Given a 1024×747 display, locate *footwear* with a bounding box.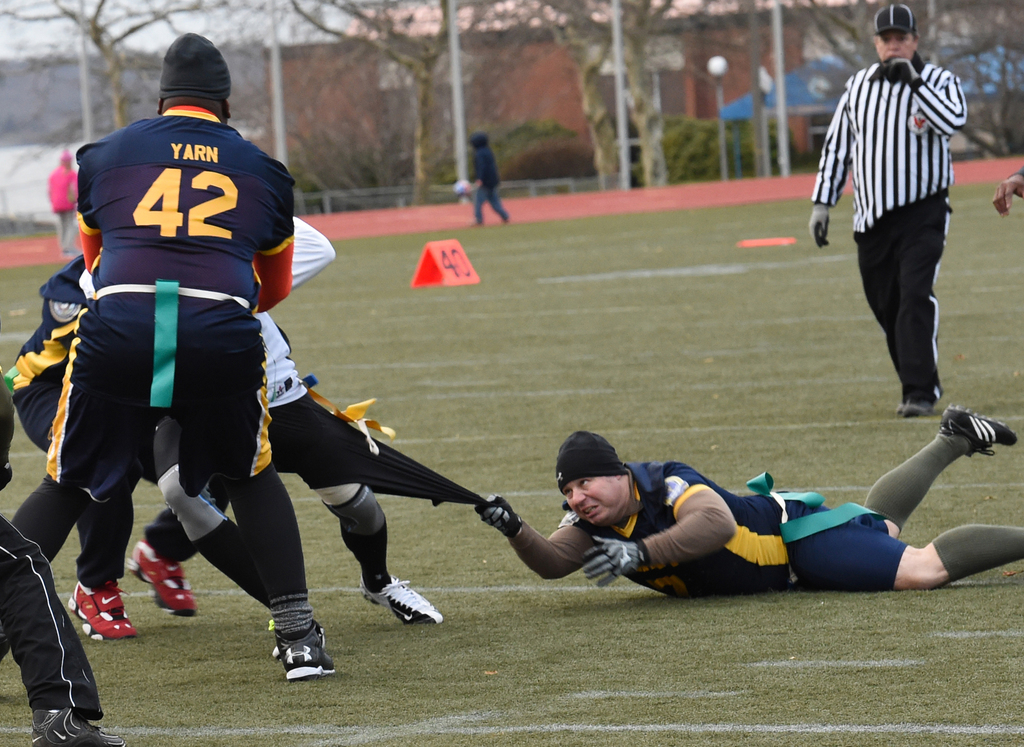
Located: bbox=(934, 401, 1014, 457).
